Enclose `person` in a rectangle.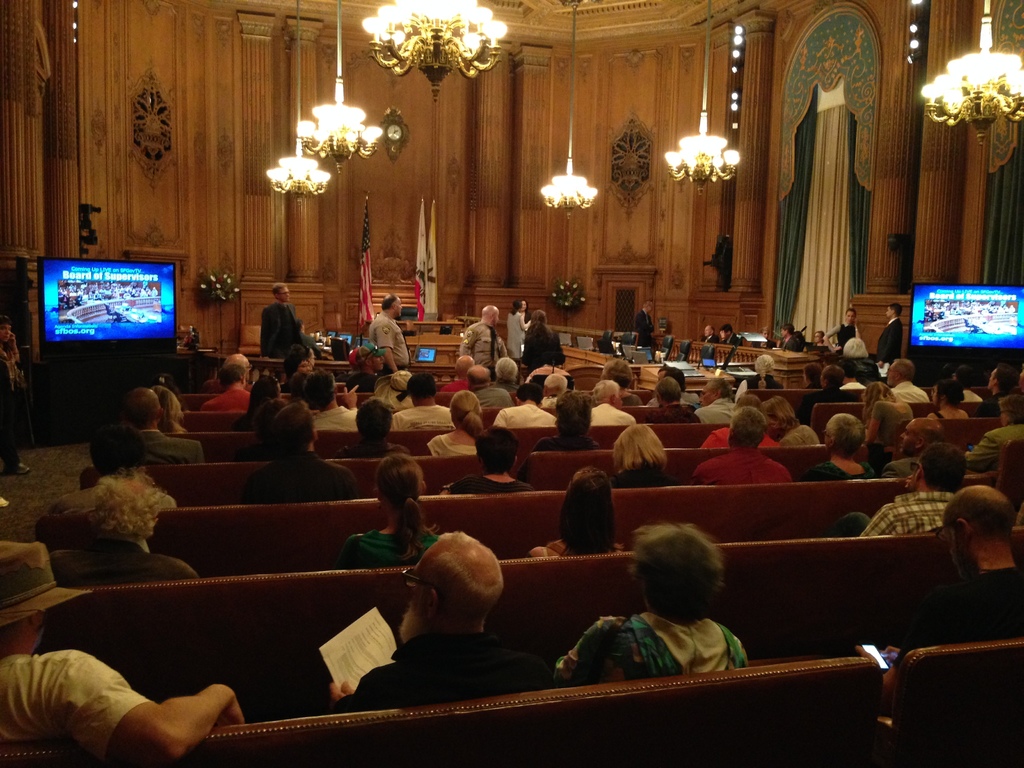
bbox(861, 377, 913, 441).
